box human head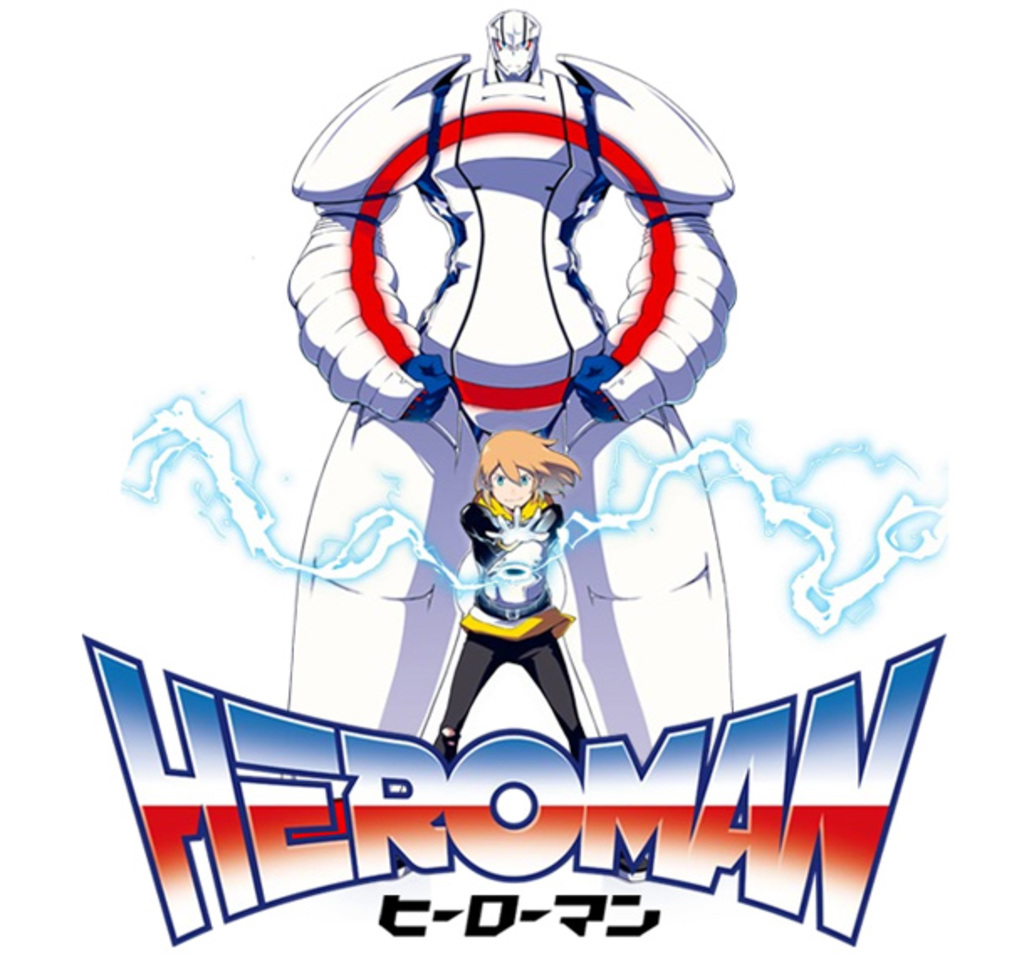
Rect(483, 438, 576, 516)
